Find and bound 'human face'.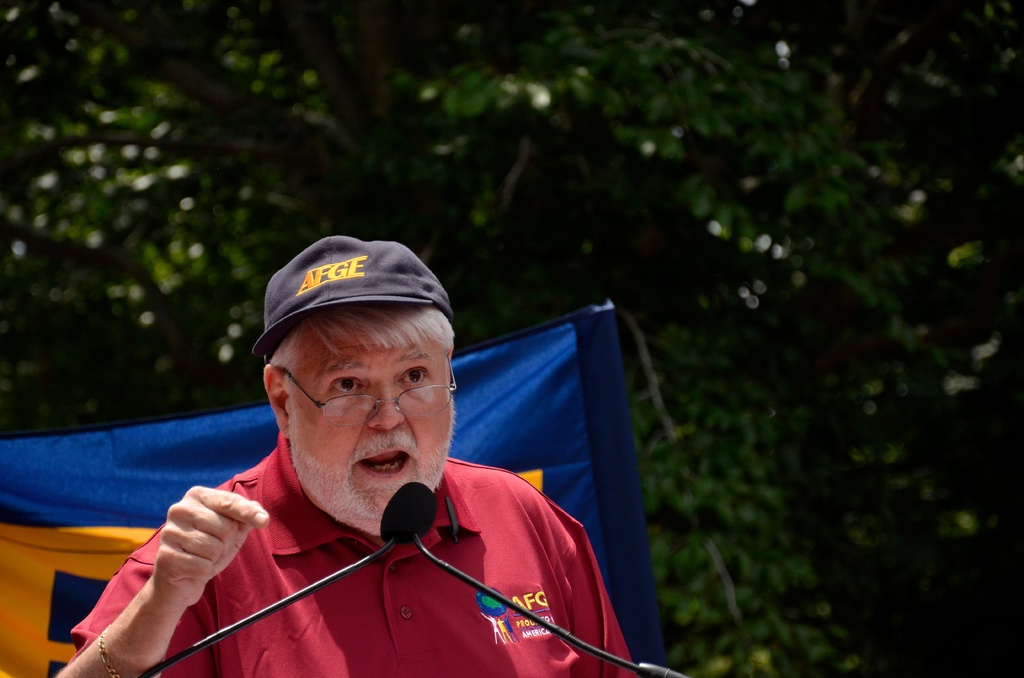
Bound: (289,318,463,528).
